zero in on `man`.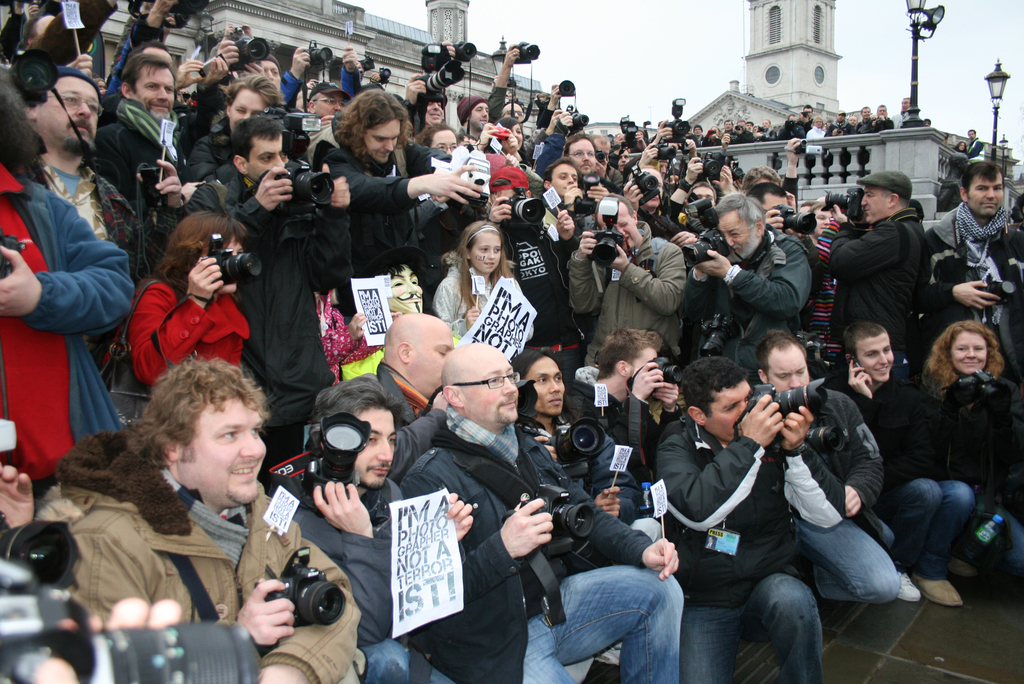
Zeroed in: x1=180, y1=78, x2=281, y2=183.
